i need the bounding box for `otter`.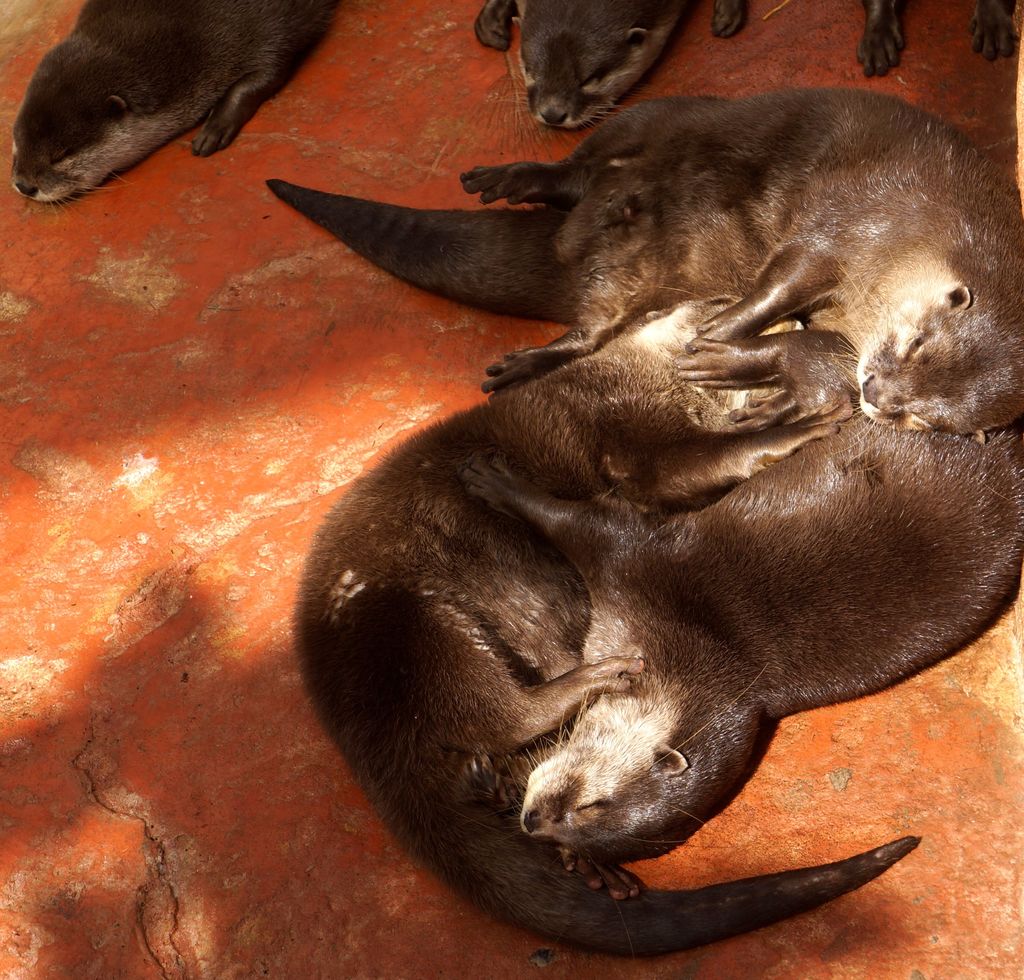
Here it is: {"x1": 474, "y1": 0, "x2": 748, "y2": 133}.
